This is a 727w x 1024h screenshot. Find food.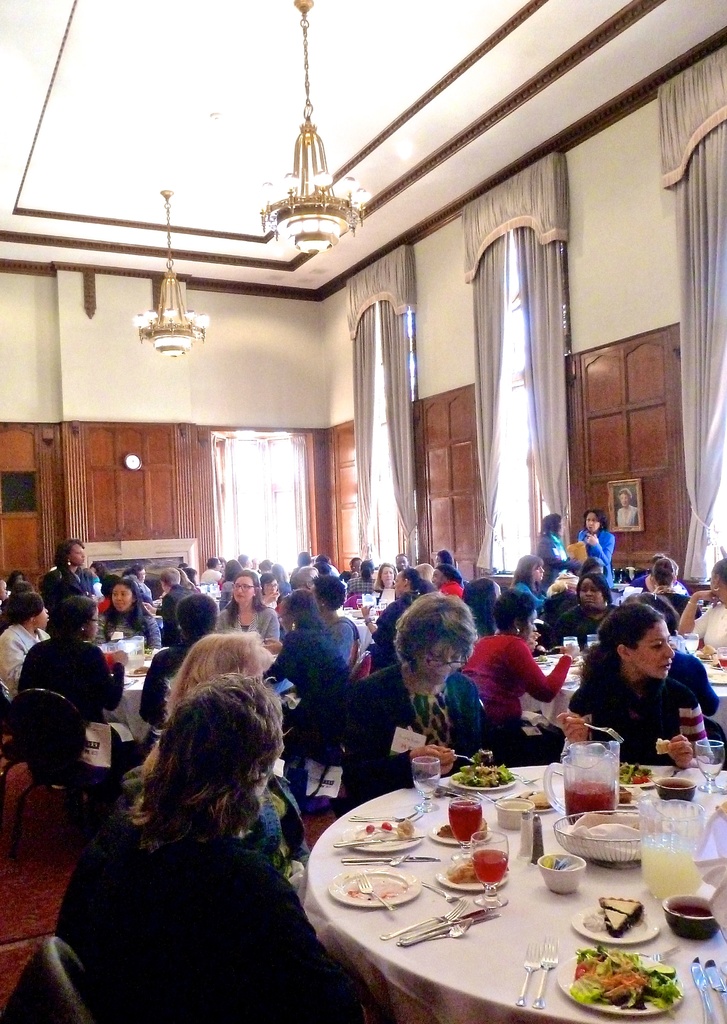
Bounding box: [left=382, top=824, right=391, bottom=830].
